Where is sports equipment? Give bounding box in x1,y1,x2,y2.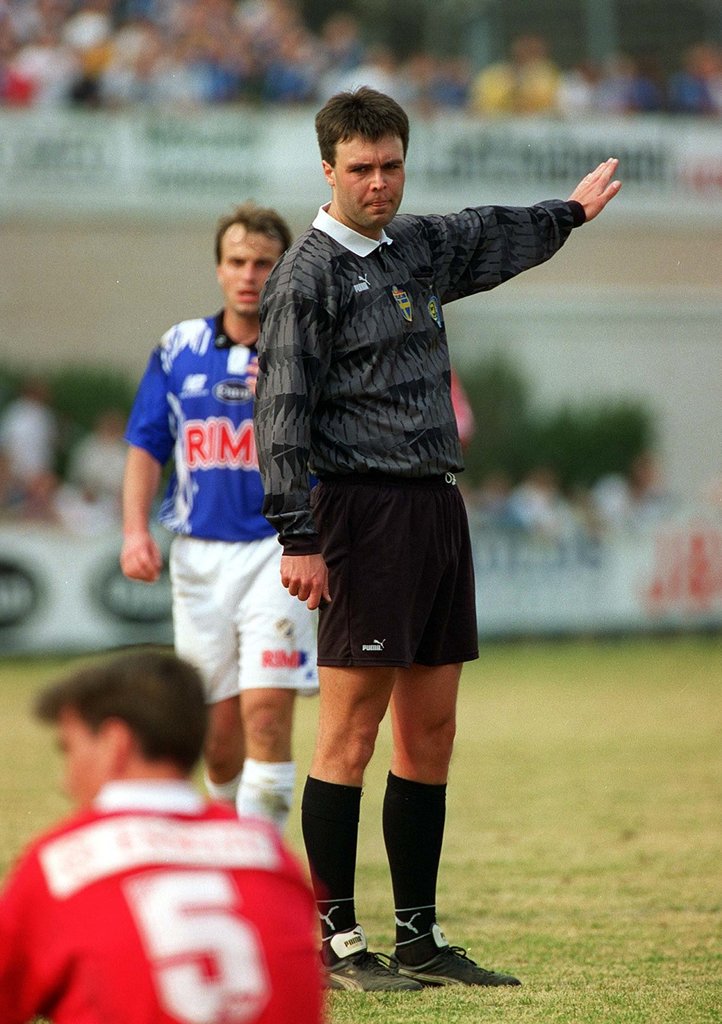
318,924,423,995.
